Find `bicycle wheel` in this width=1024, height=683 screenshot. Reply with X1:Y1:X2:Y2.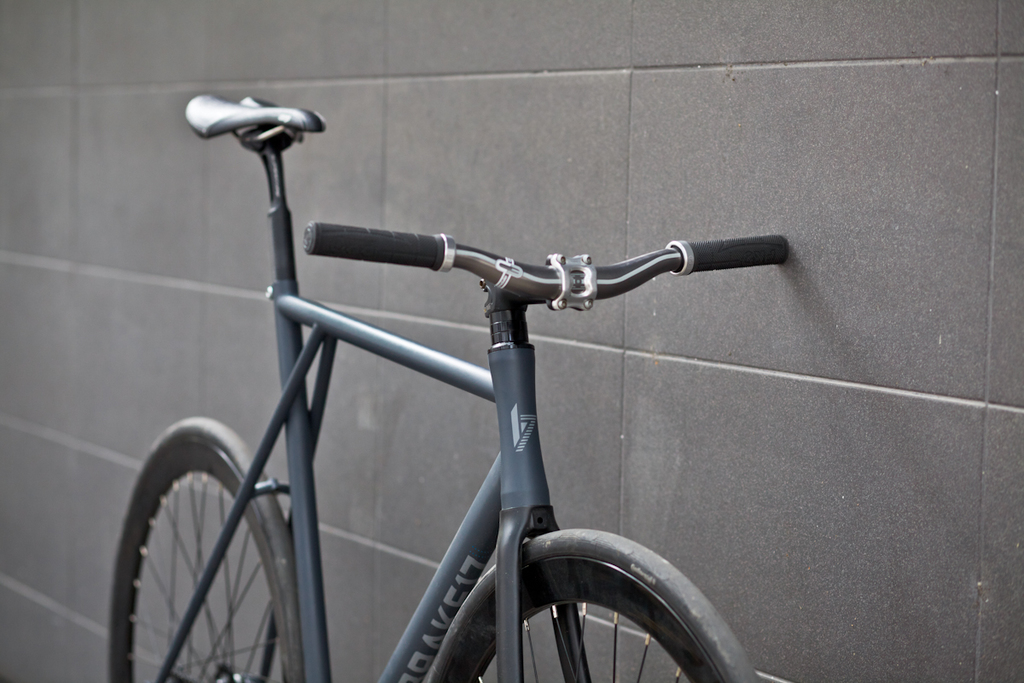
110:434:295:672.
